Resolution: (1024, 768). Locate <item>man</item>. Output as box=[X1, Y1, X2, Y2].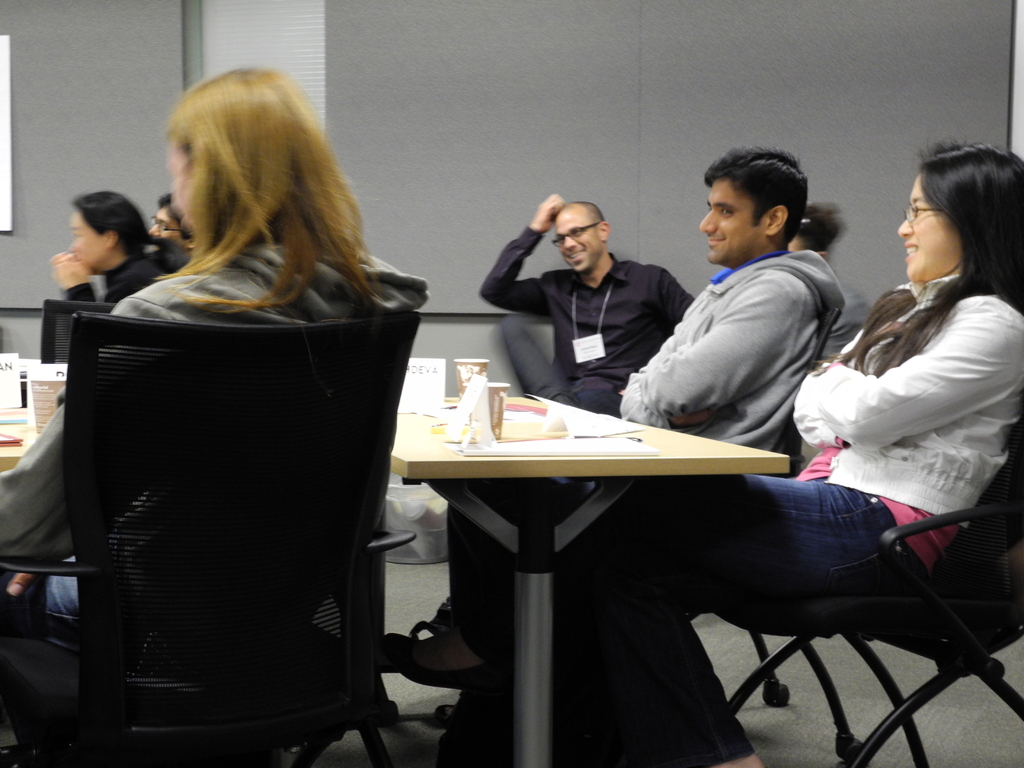
box=[477, 192, 690, 418].
